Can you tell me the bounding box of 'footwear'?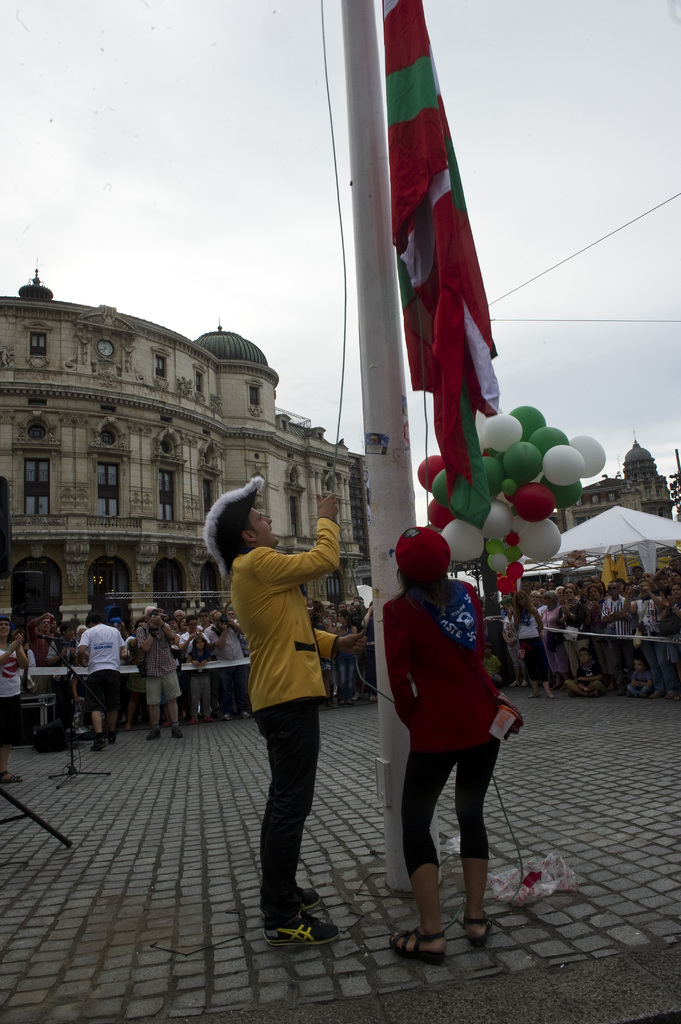
BBox(173, 724, 183, 740).
